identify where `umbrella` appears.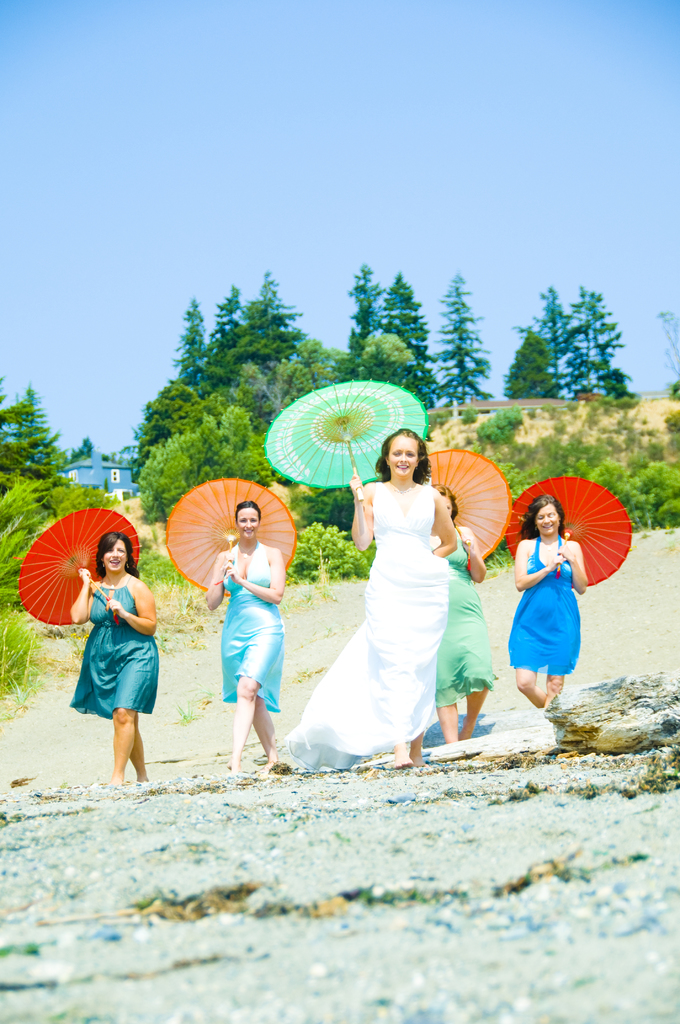
Appears at bbox=(263, 382, 432, 502).
